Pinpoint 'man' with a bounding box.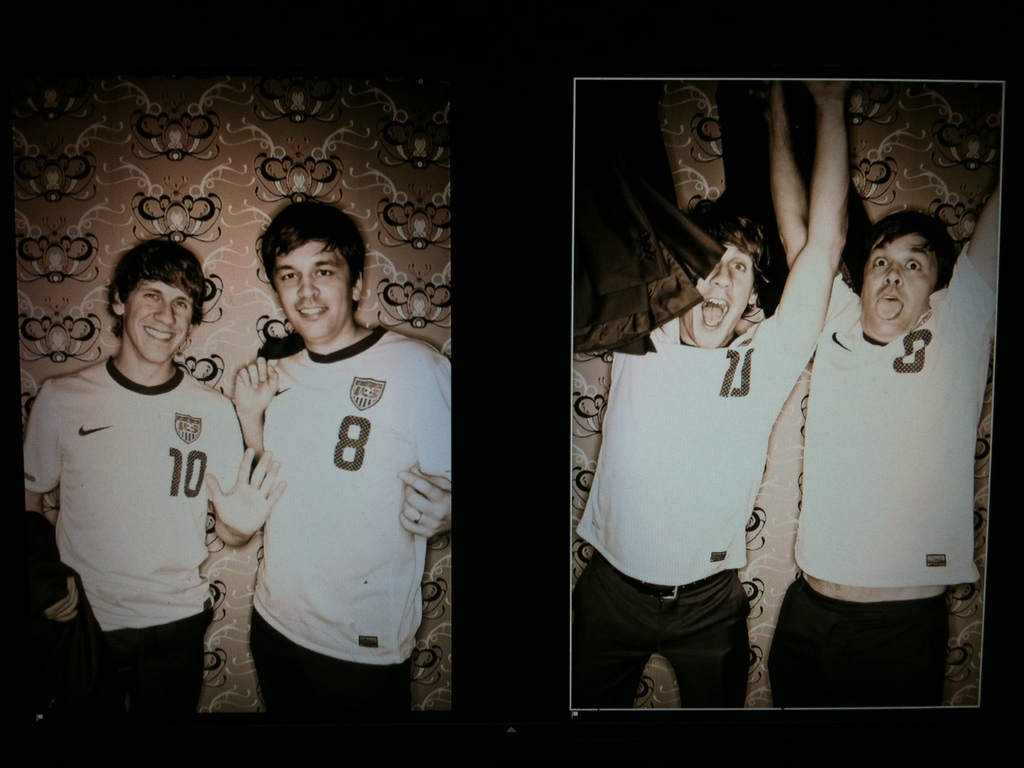
x1=232, y1=202, x2=451, y2=719.
